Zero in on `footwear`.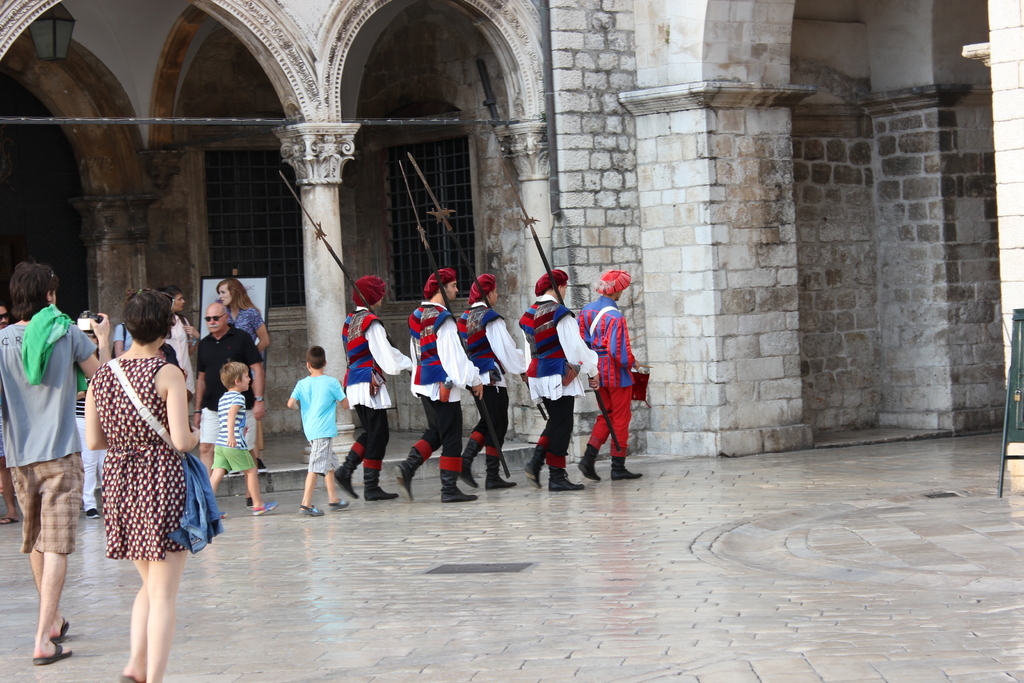
Zeroed in: 614:451:640:479.
